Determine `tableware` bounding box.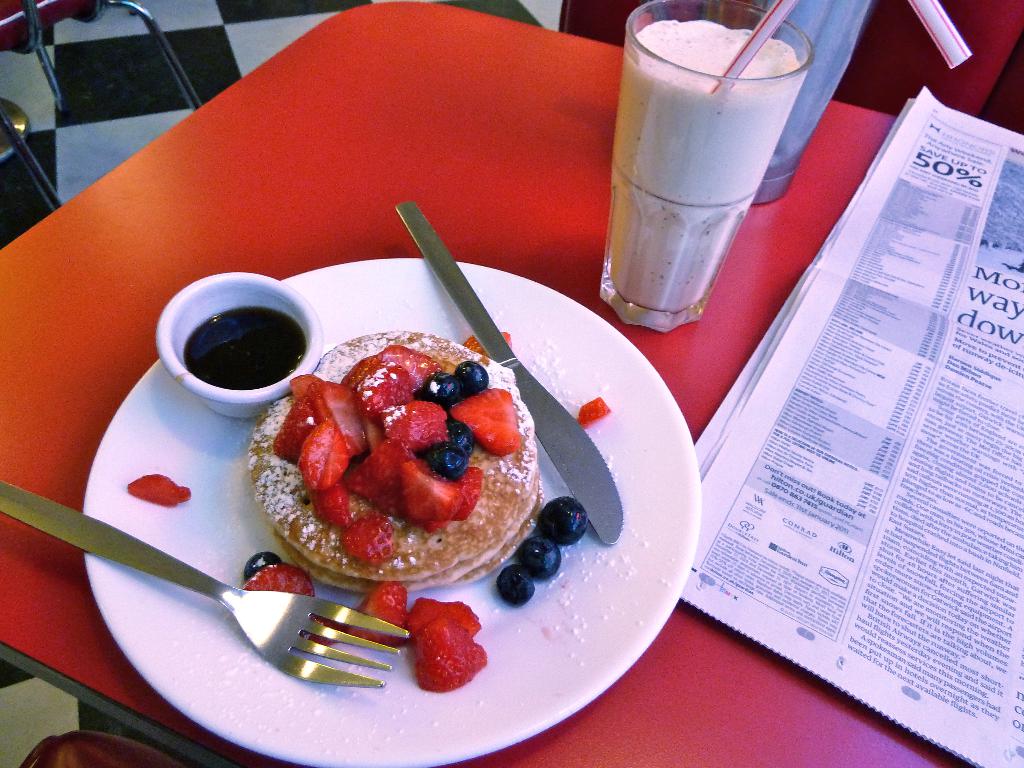
Determined: box(81, 212, 710, 739).
